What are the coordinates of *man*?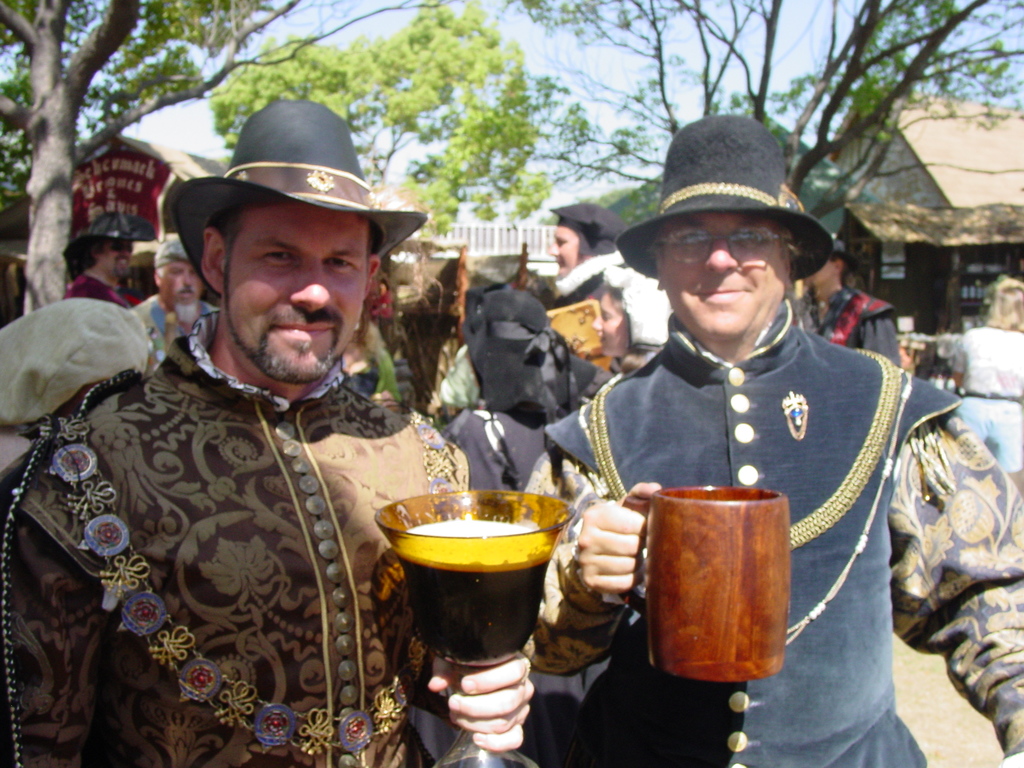
[left=524, top=92, right=1023, bottom=767].
